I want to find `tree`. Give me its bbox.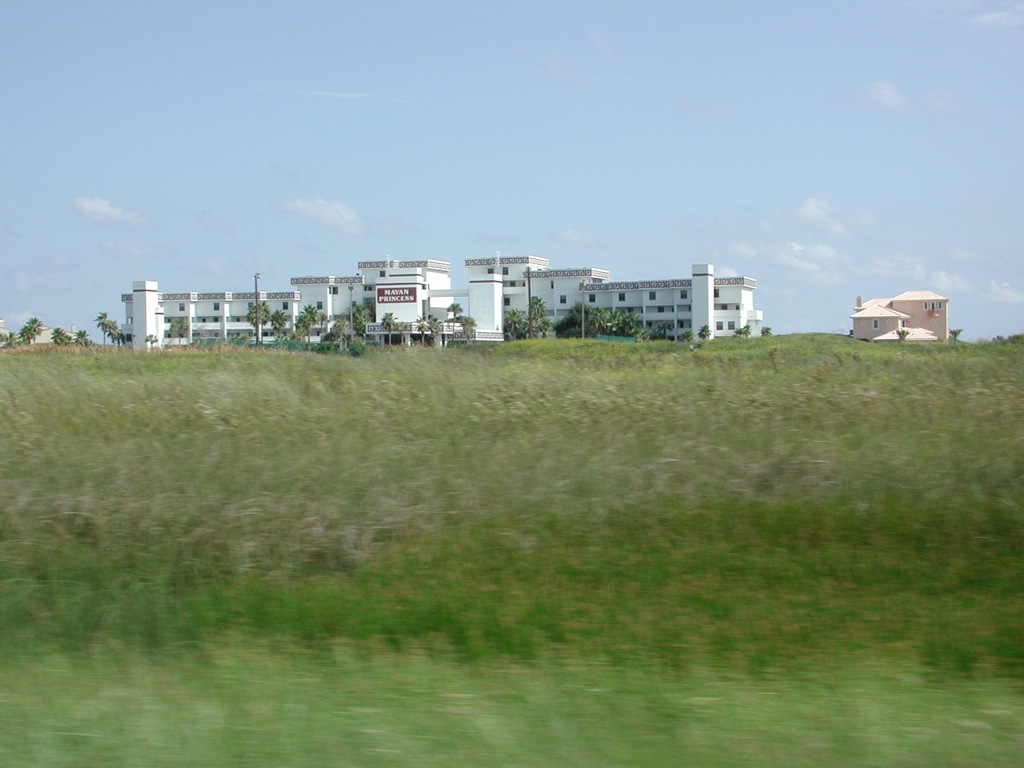
(290,302,326,350).
